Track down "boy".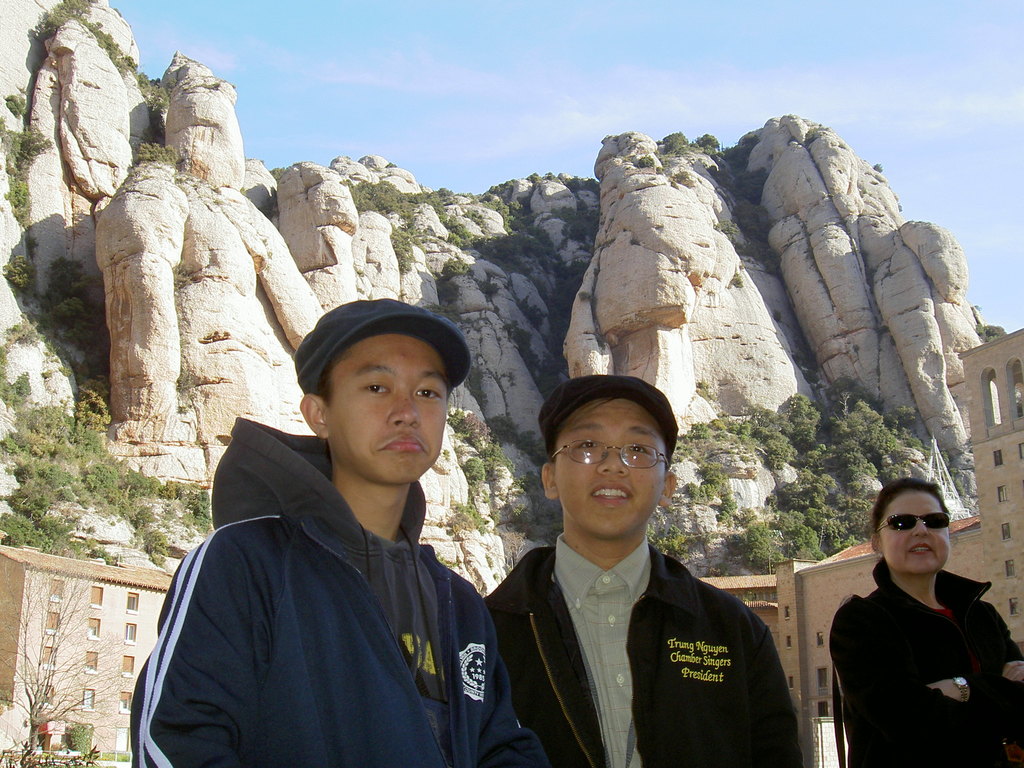
Tracked to select_region(129, 292, 548, 767).
